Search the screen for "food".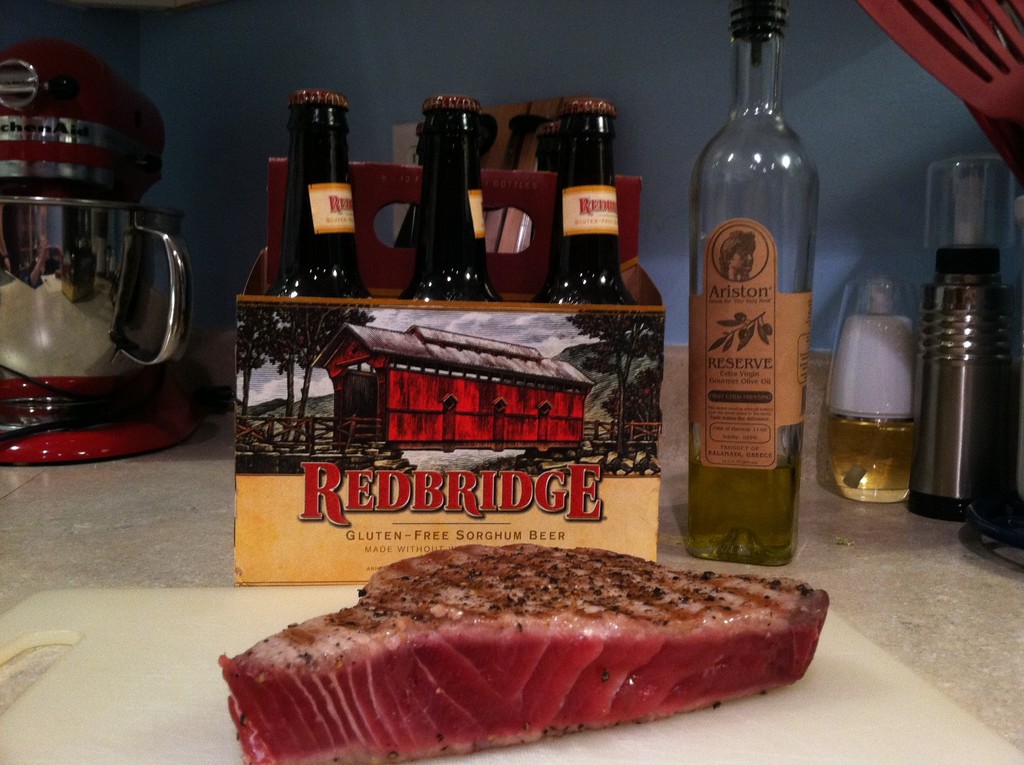
Found at locate(216, 548, 810, 737).
